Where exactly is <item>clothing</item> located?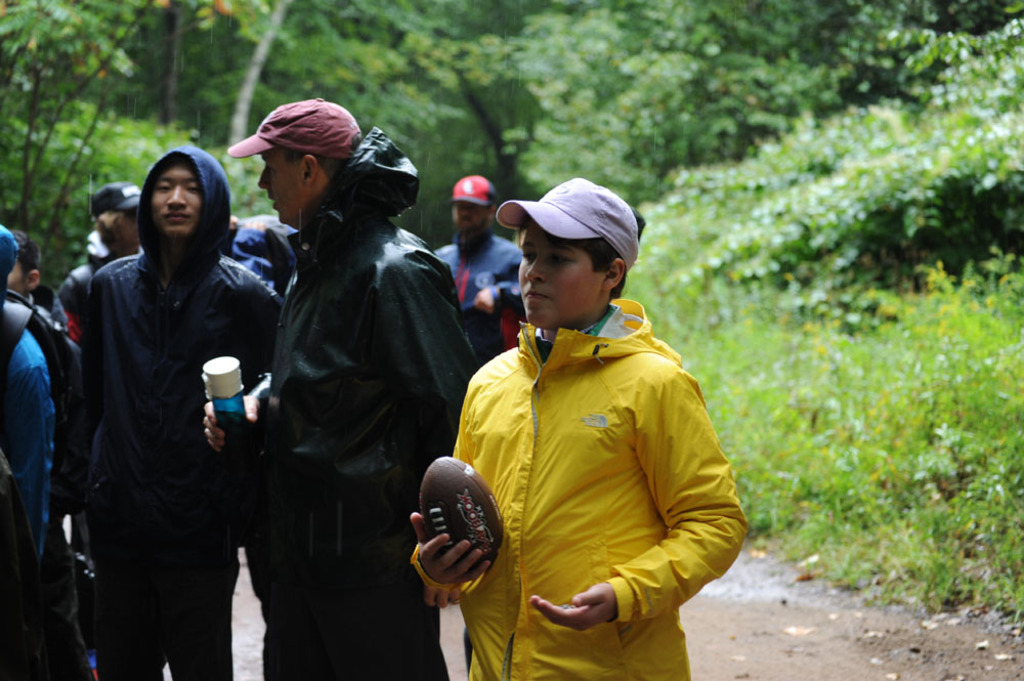
Its bounding box is 247,130,477,680.
